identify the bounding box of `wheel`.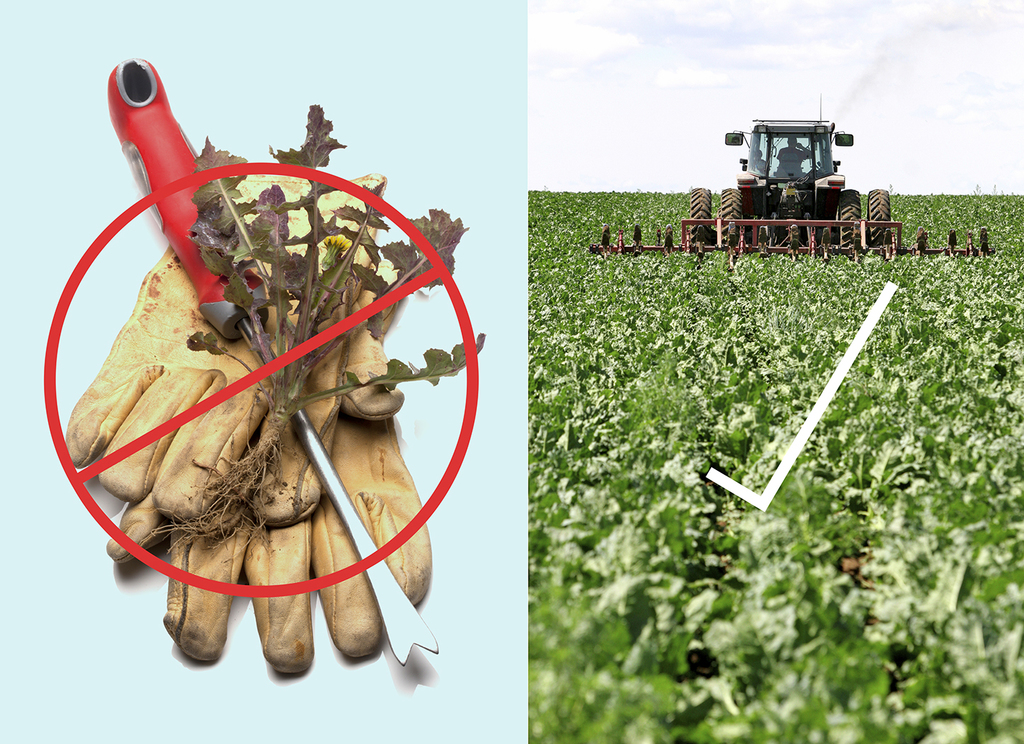
l=839, t=186, r=858, b=251.
